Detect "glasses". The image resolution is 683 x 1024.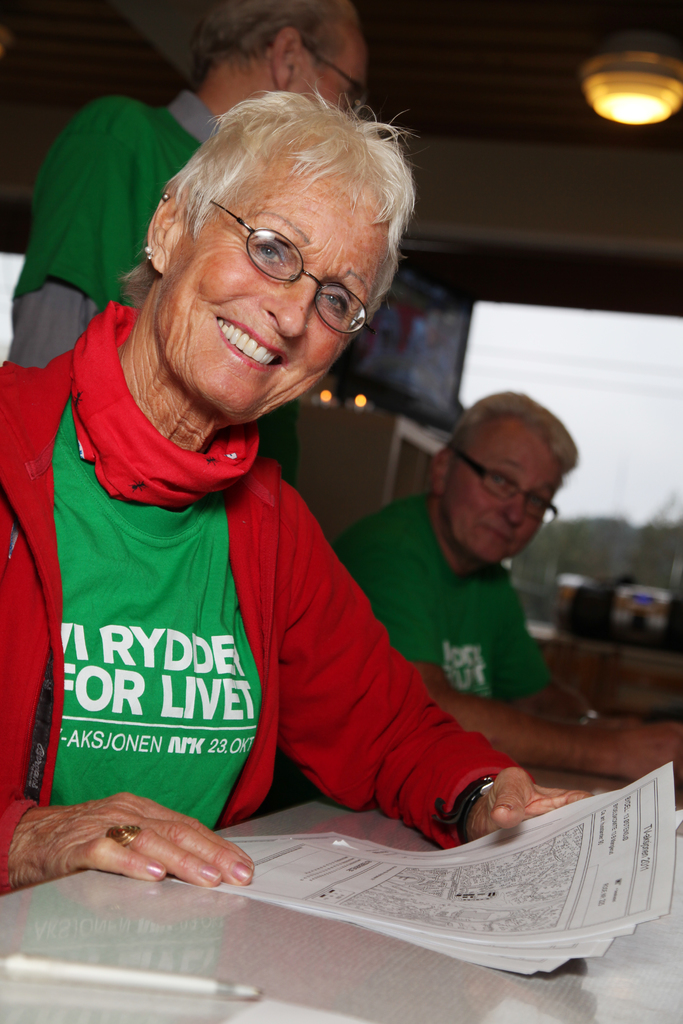
[210,195,376,337].
